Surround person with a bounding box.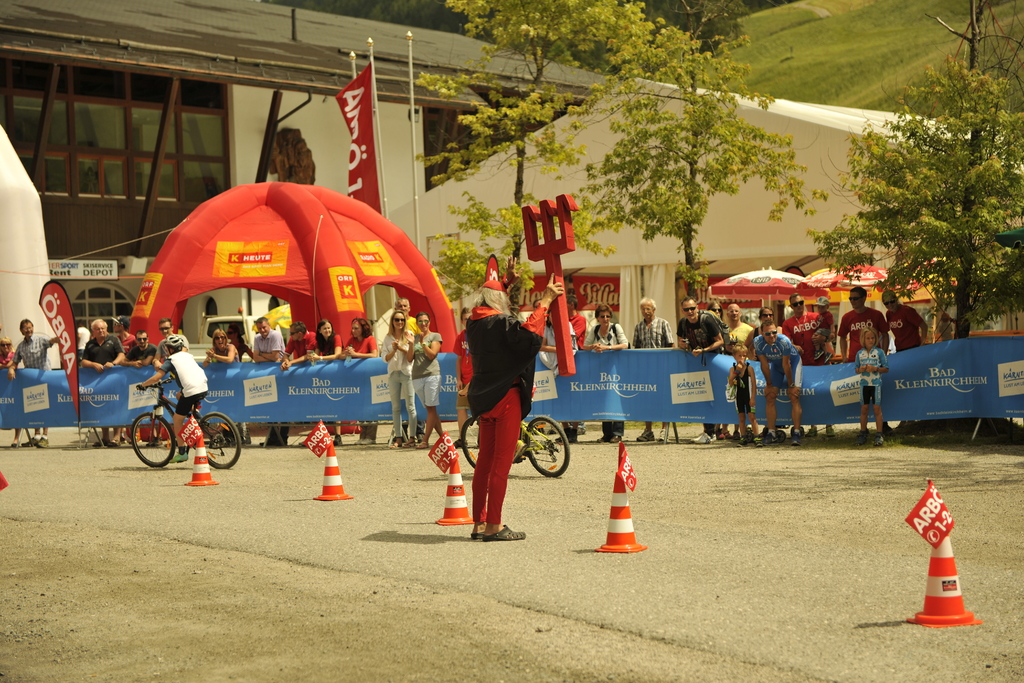
left=533, top=294, right=547, bottom=340.
